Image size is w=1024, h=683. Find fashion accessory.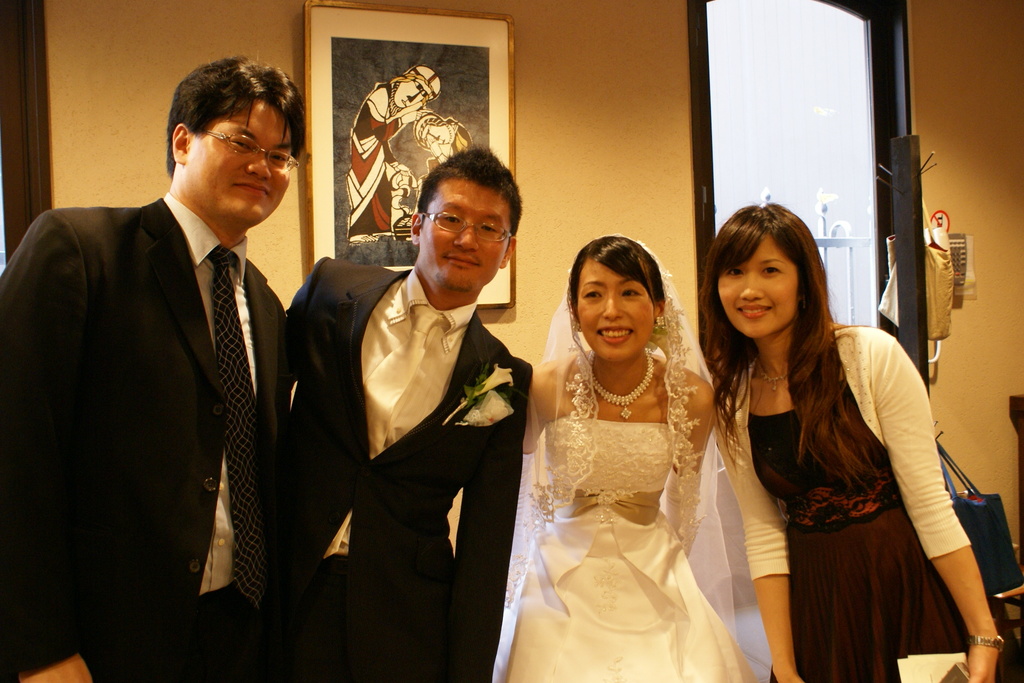
202/243/271/613.
